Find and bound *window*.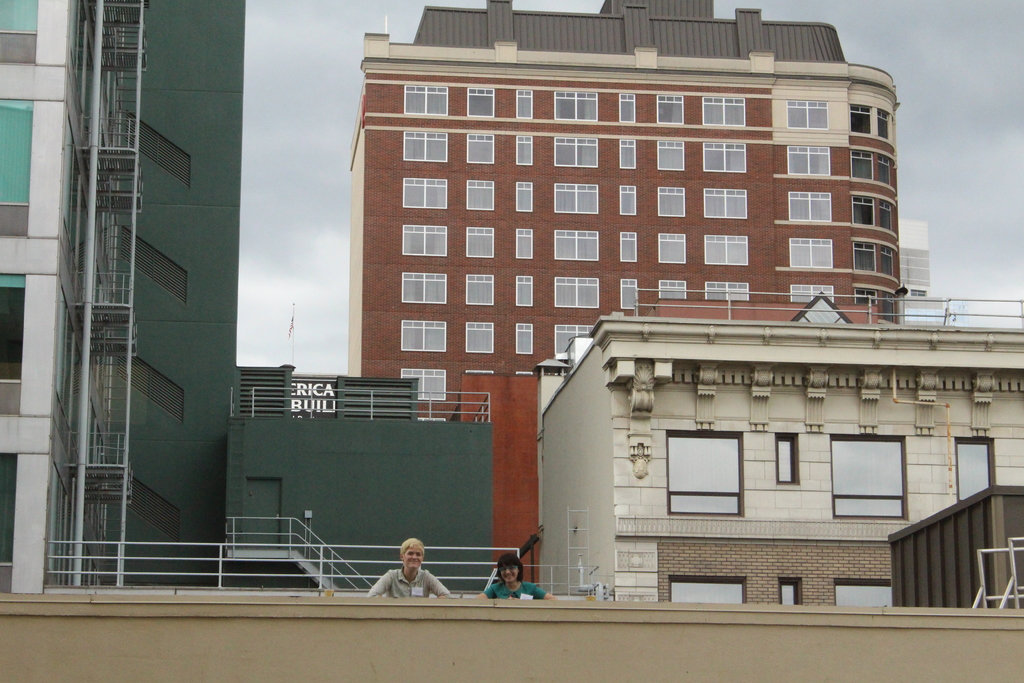
Bound: x1=551 y1=229 x2=600 y2=263.
